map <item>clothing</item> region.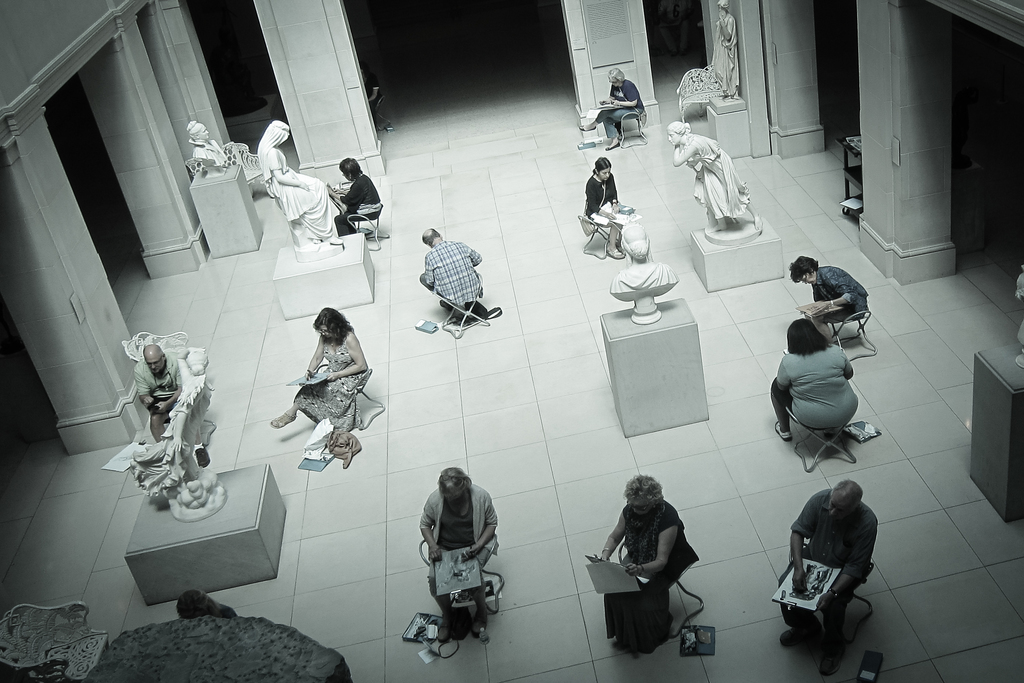
Mapped to (789,490,879,664).
